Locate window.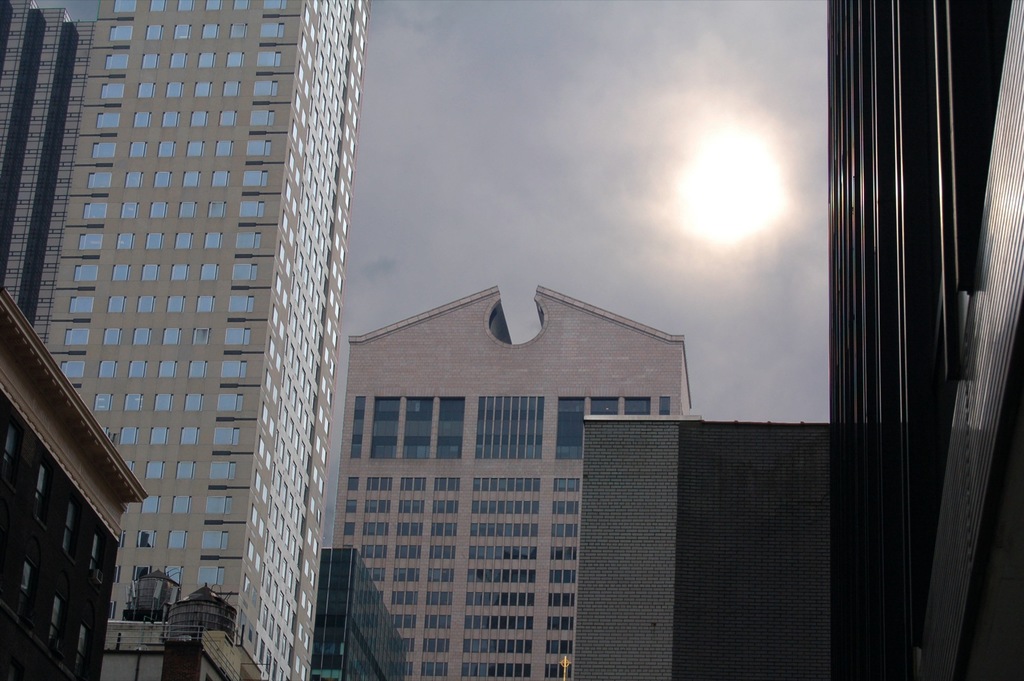
Bounding box: {"x1": 262, "y1": 0, "x2": 285, "y2": 7}.
